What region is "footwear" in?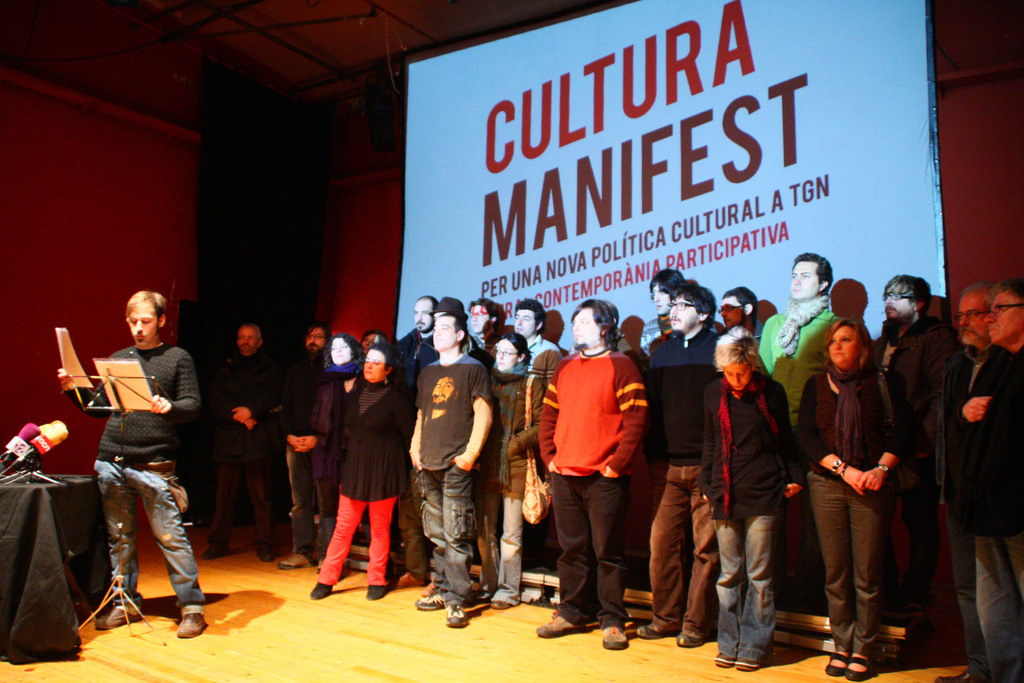
[left=202, top=541, right=230, bottom=558].
